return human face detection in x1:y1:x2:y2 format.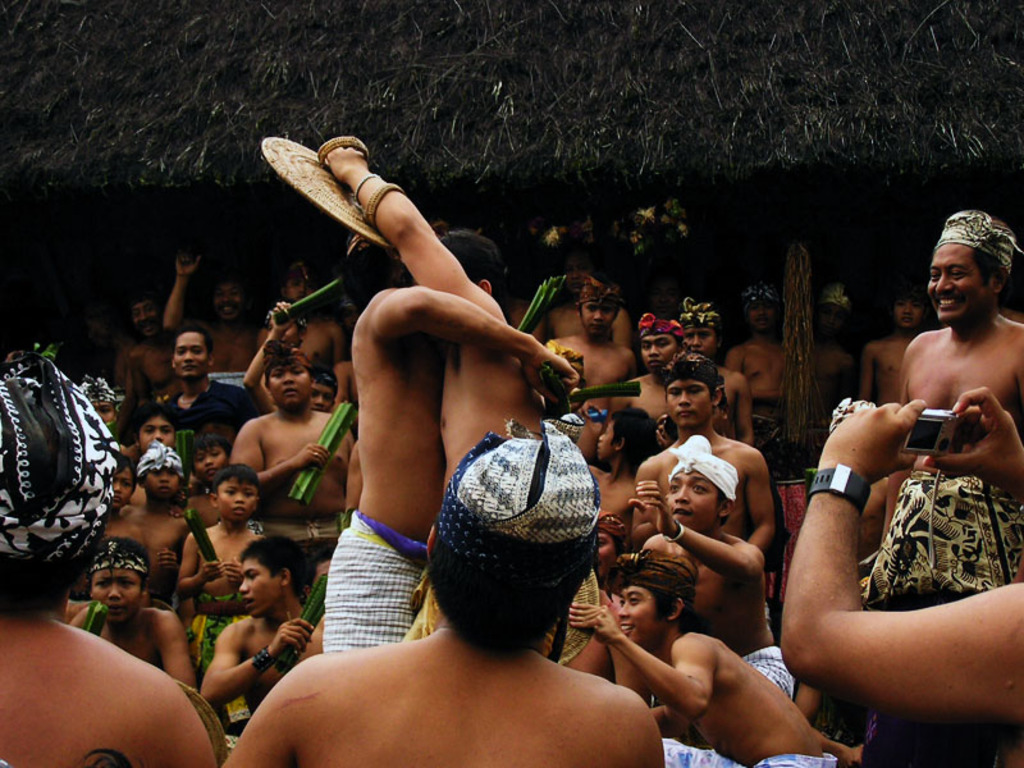
745:303:771:328.
